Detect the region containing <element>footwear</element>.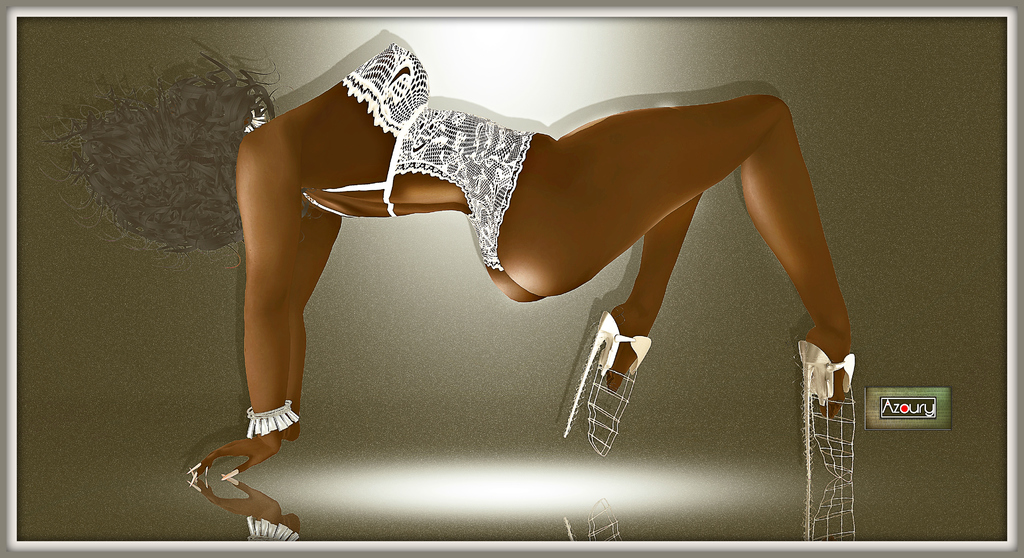
bbox(560, 314, 646, 459).
